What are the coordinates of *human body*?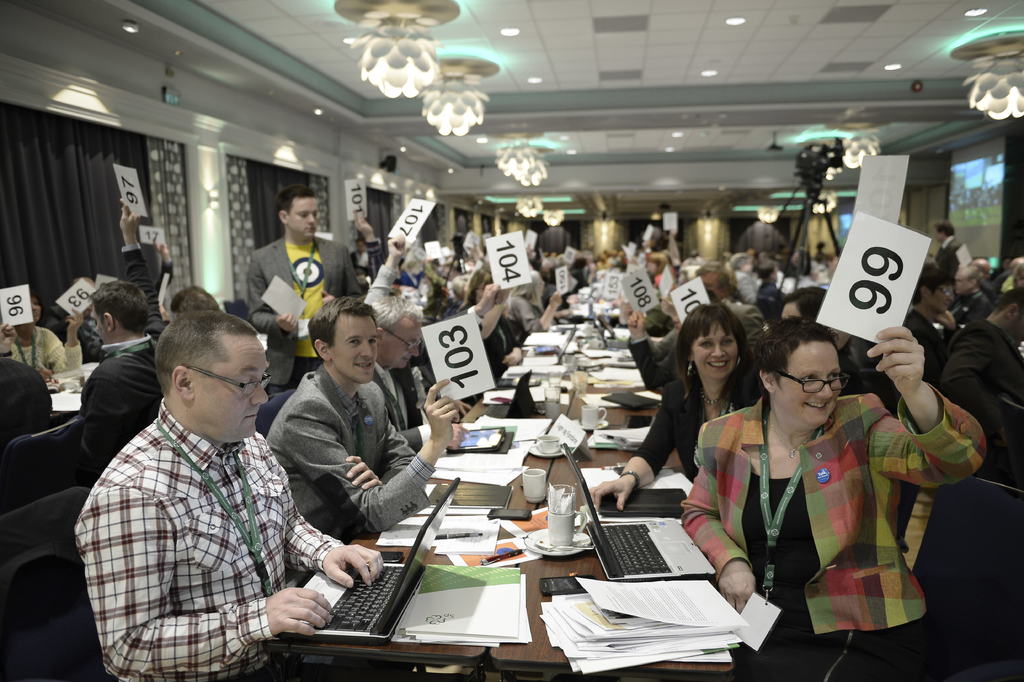
bbox=[53, 278, 156, 480].
